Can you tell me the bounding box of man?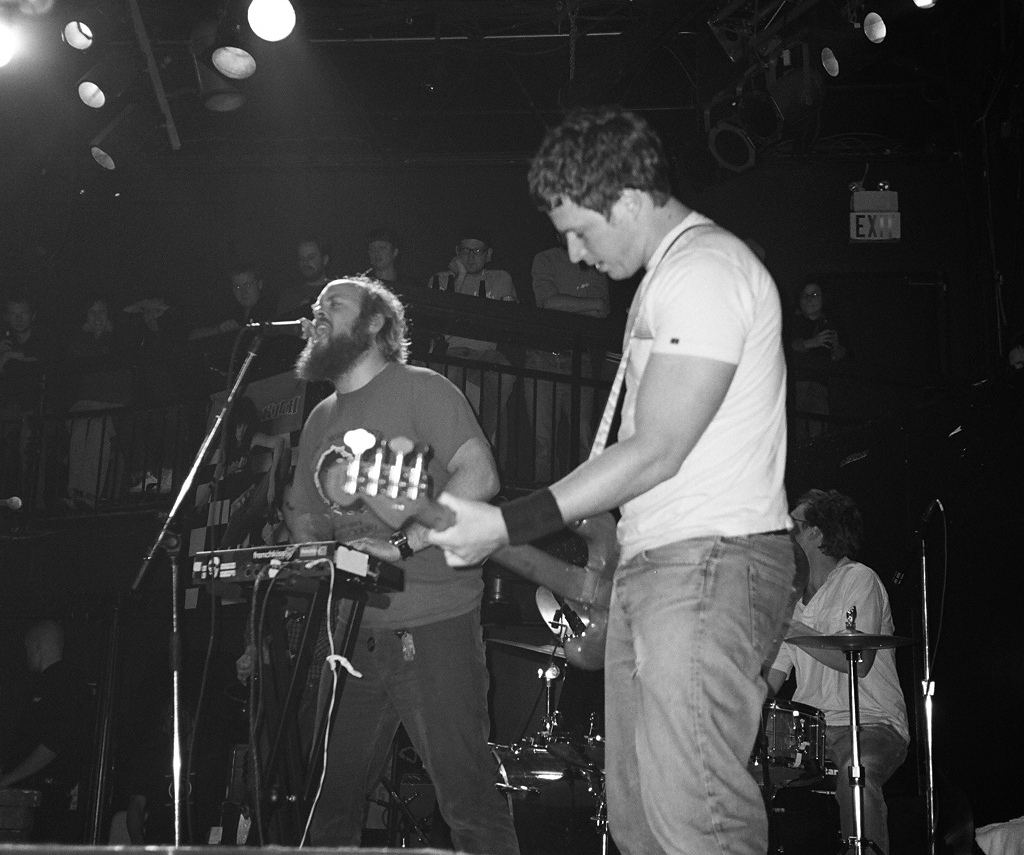
Rect(367, 229, 426, 367).
